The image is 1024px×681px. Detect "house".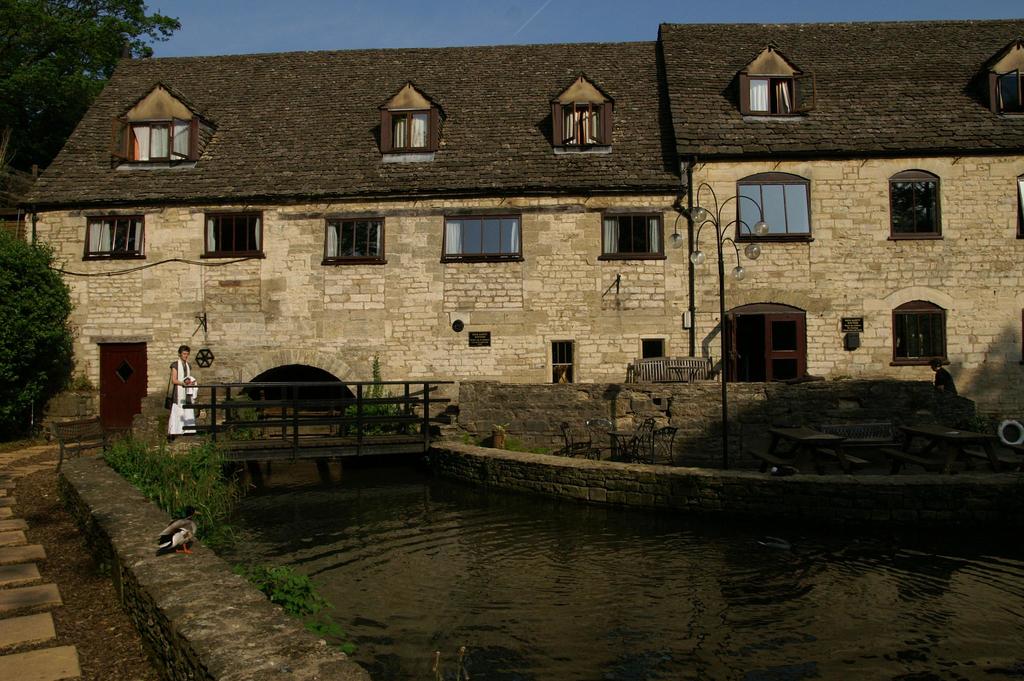
Detection: box=[19, 12, 1023, 422].
